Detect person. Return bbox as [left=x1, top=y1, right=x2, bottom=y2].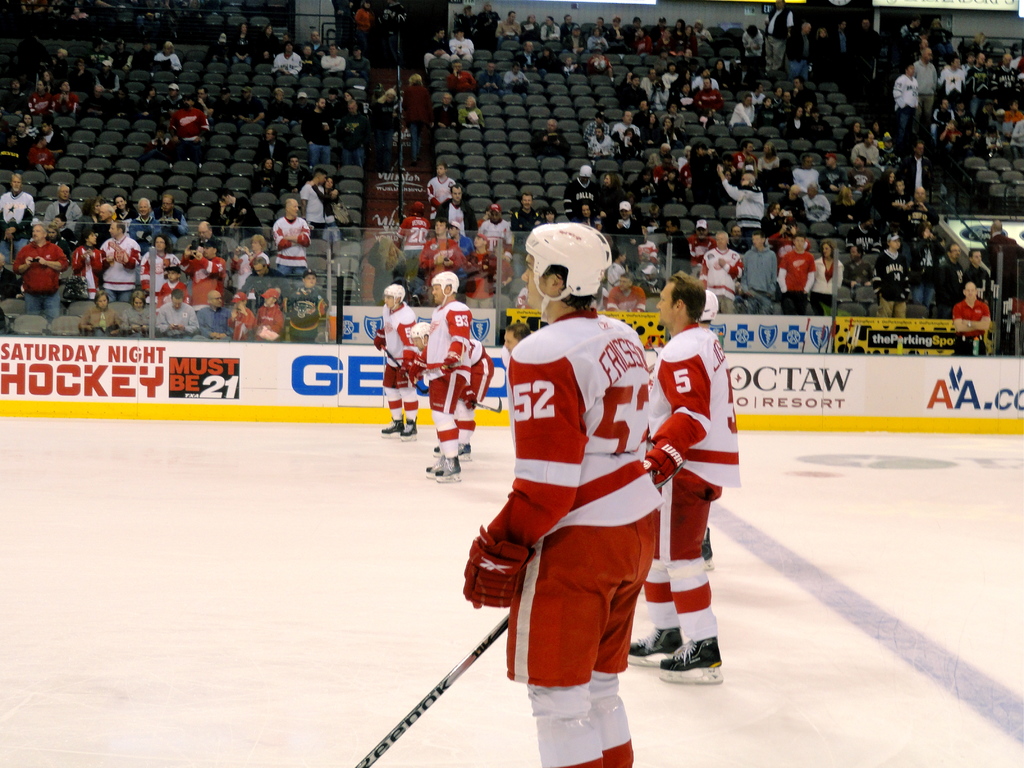
[left=881, top=138, right=900, bottom=166].
